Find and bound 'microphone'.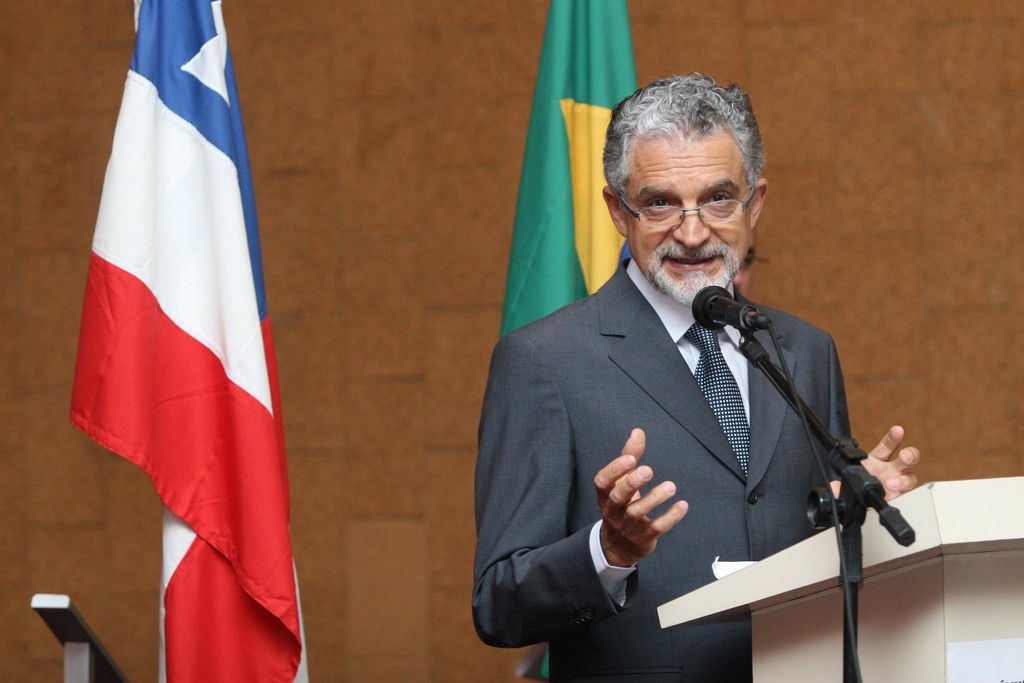
Bound: (689,283,740,332).
